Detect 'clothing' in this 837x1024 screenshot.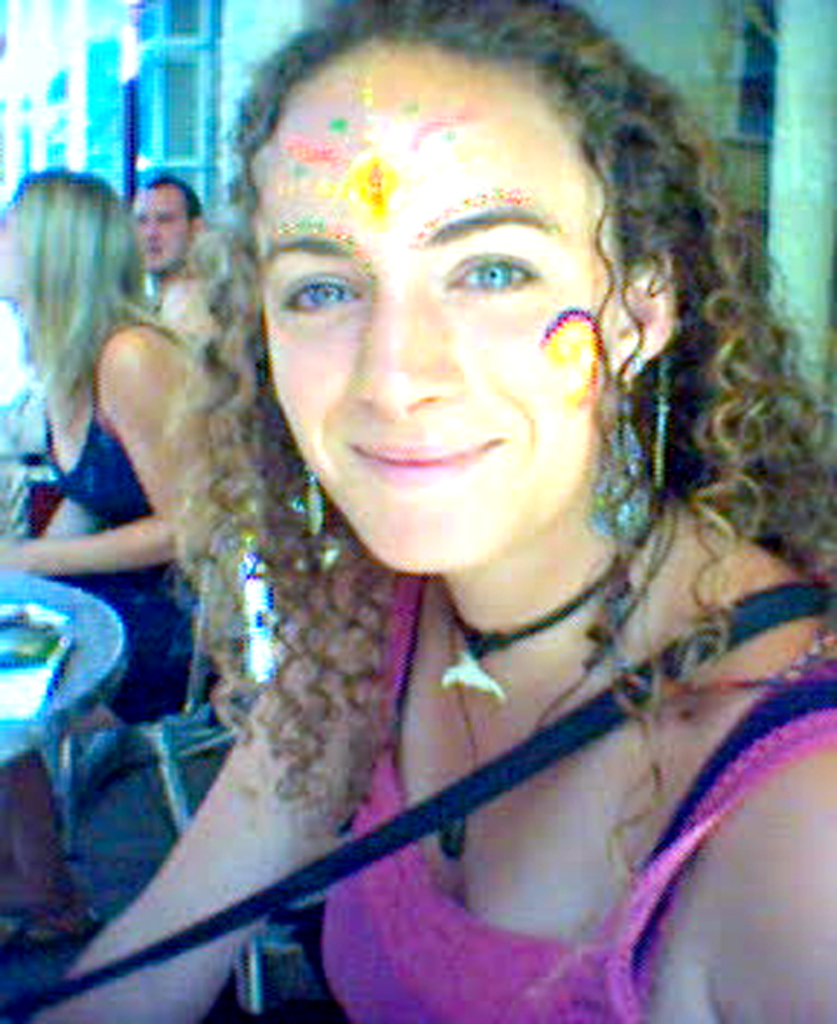
Detection: pyautogui.locateOnScreen(38, 358, 192, 680).
